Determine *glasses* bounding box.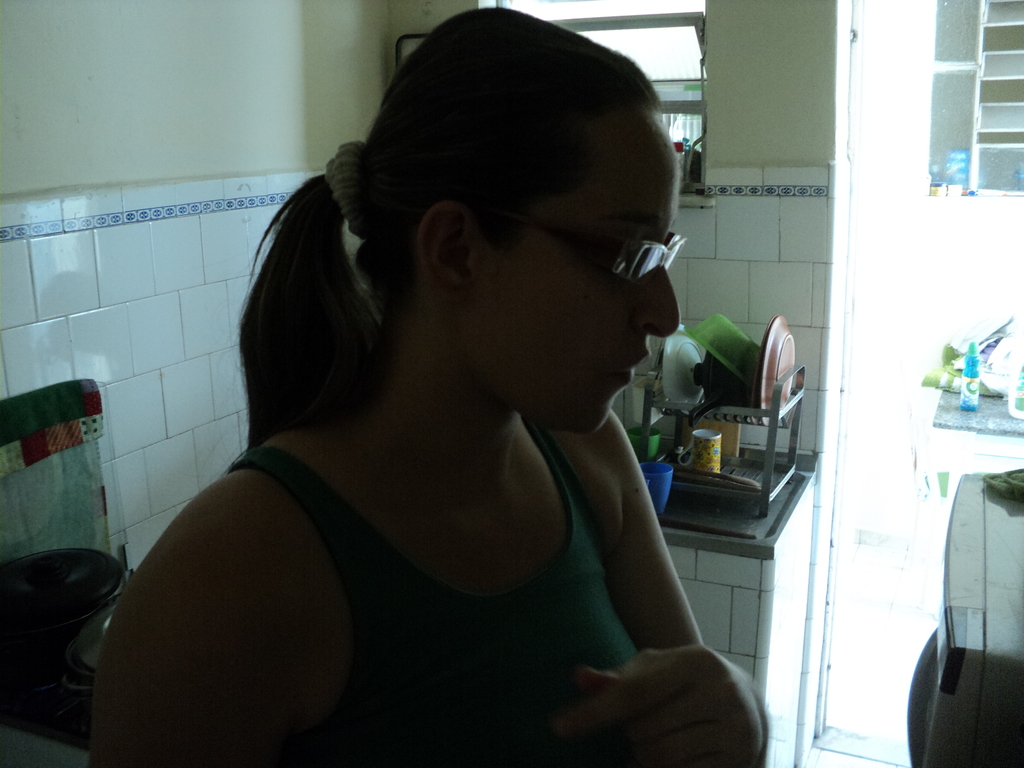
Determined: [465,193,684,289].
